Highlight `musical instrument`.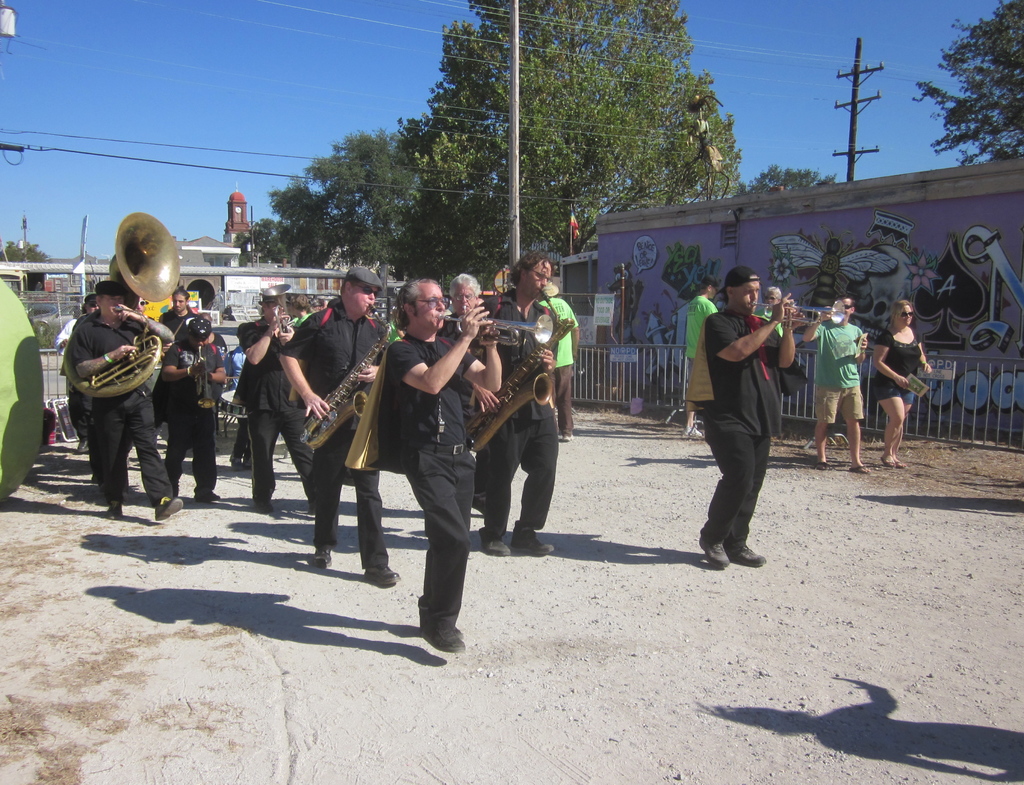
Highlighted region: locate(433, 310, 559, 340).
